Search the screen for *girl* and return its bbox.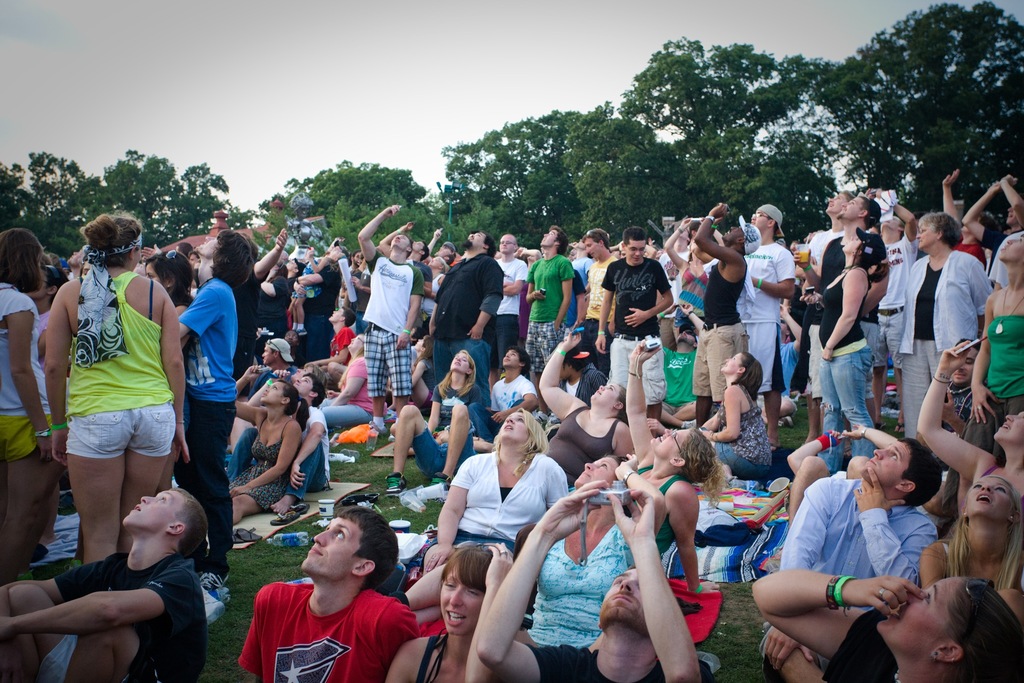
Found: (663, 217, 723, 336).
